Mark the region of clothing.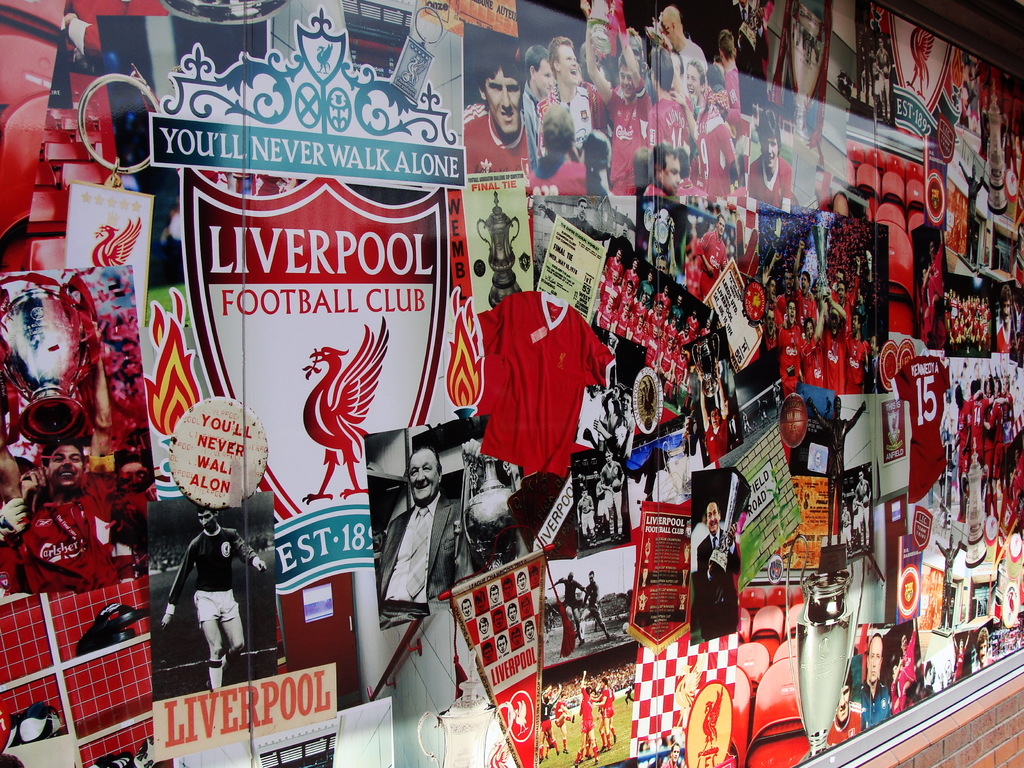
Region: {"x1": 10, "y1": 450, "x2": 118, "y2": 588}.
